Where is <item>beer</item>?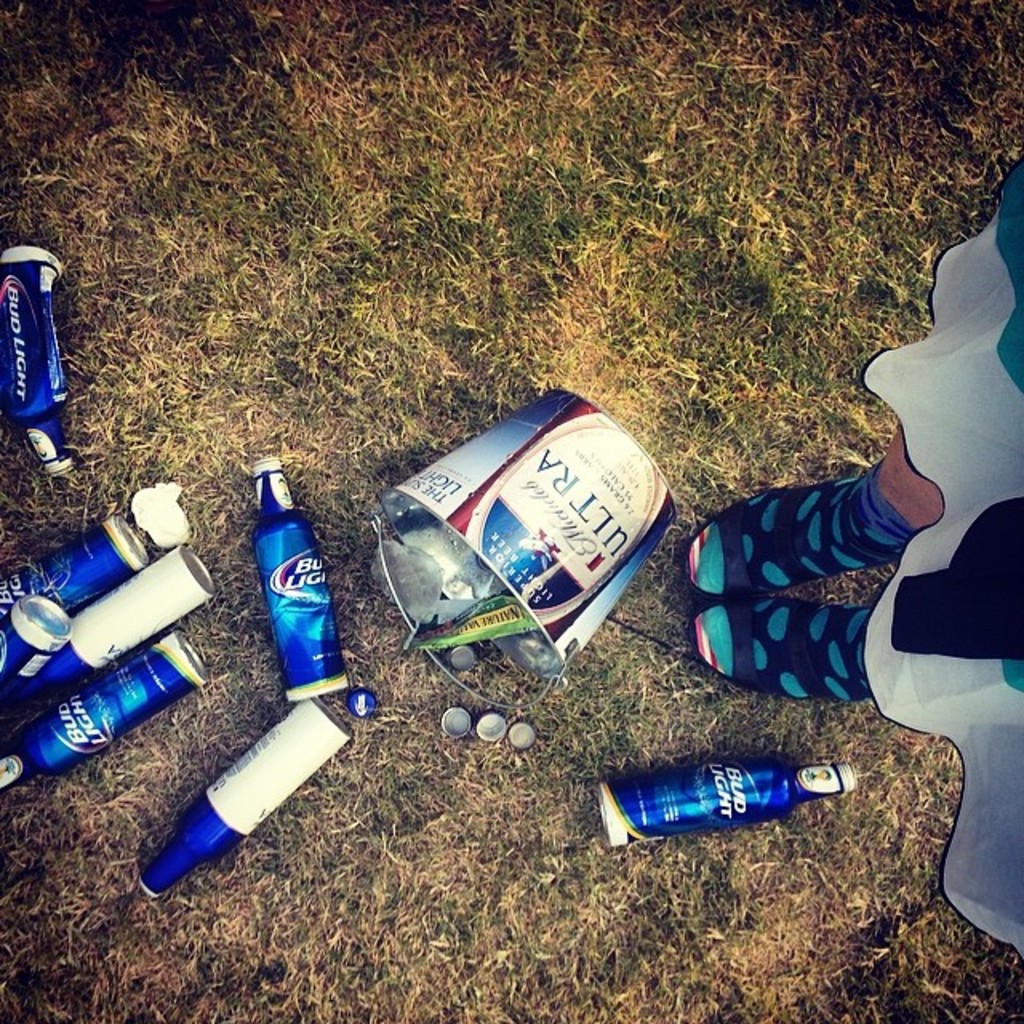
[595,760,861,853].
